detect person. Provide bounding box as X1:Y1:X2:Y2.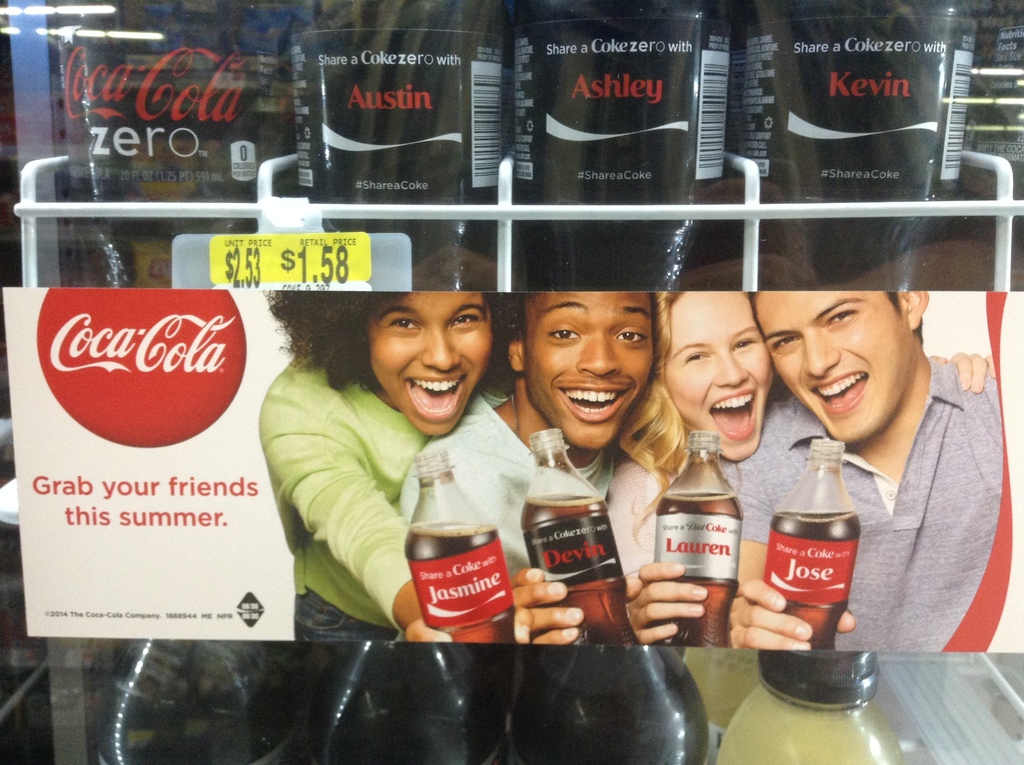
248:294:516:638.
